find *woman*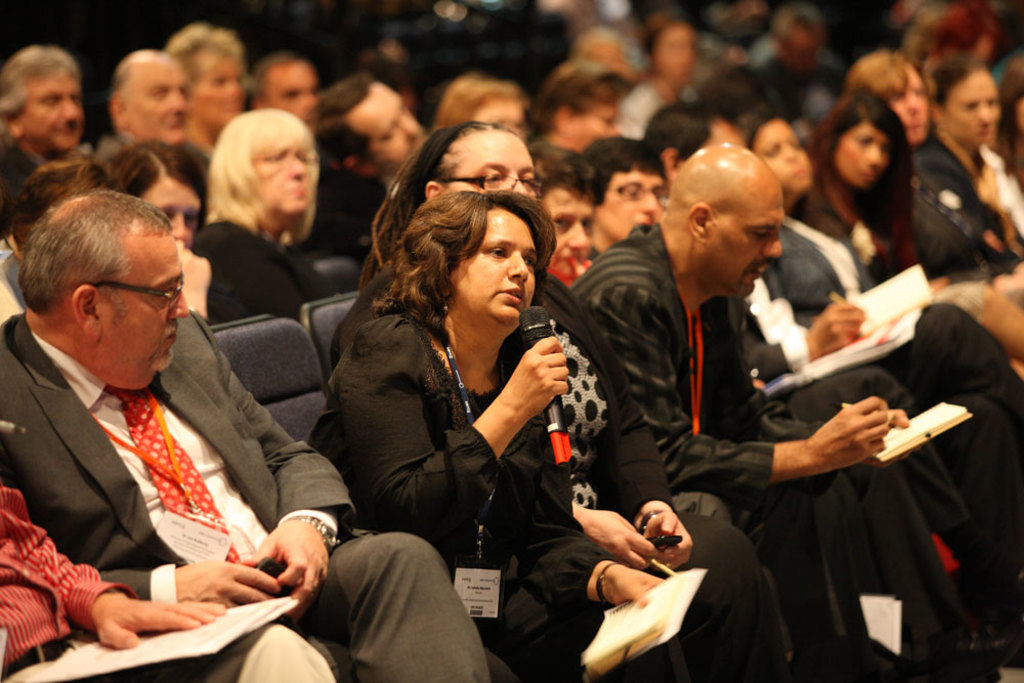
pyautogui.locateOnScreen(585, 134, 674, 287)
